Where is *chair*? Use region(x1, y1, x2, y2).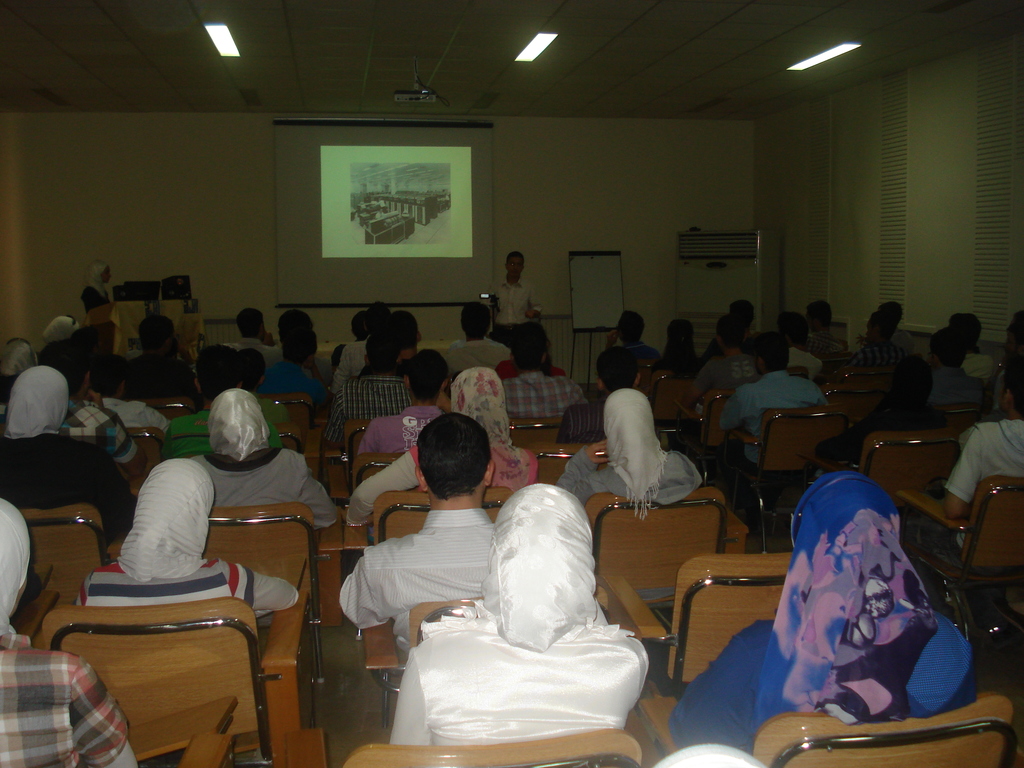
region(821, 382, 874, 413).
